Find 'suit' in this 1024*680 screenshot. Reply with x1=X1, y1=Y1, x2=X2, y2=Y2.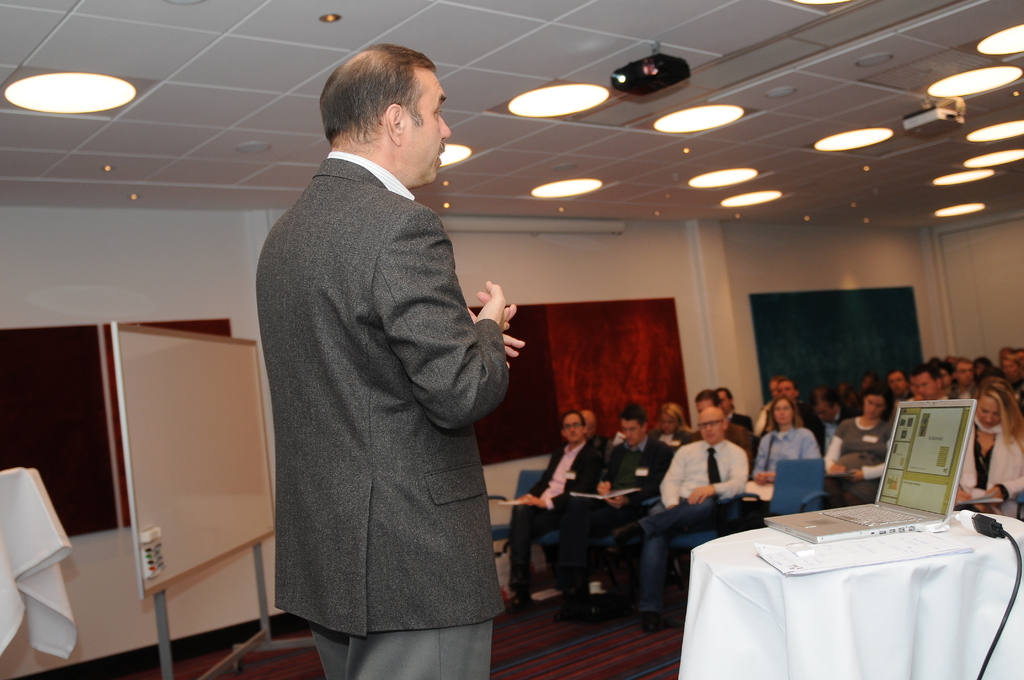
x1=507, y1=437, x2=597, y2=584.
